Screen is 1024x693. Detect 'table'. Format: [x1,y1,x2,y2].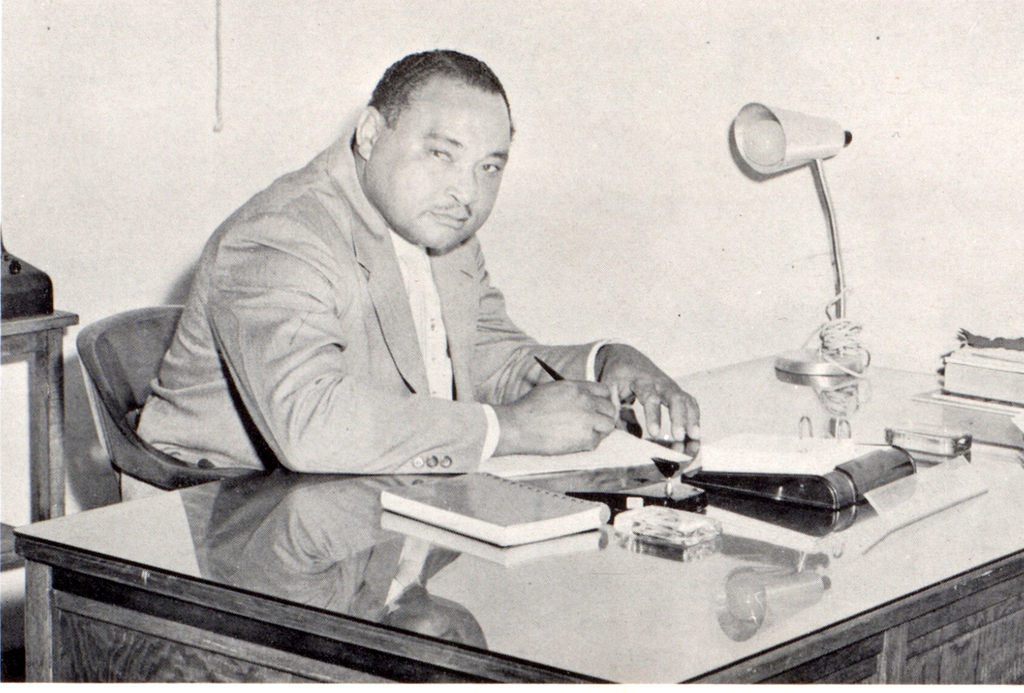
[10,345,1023,692].
